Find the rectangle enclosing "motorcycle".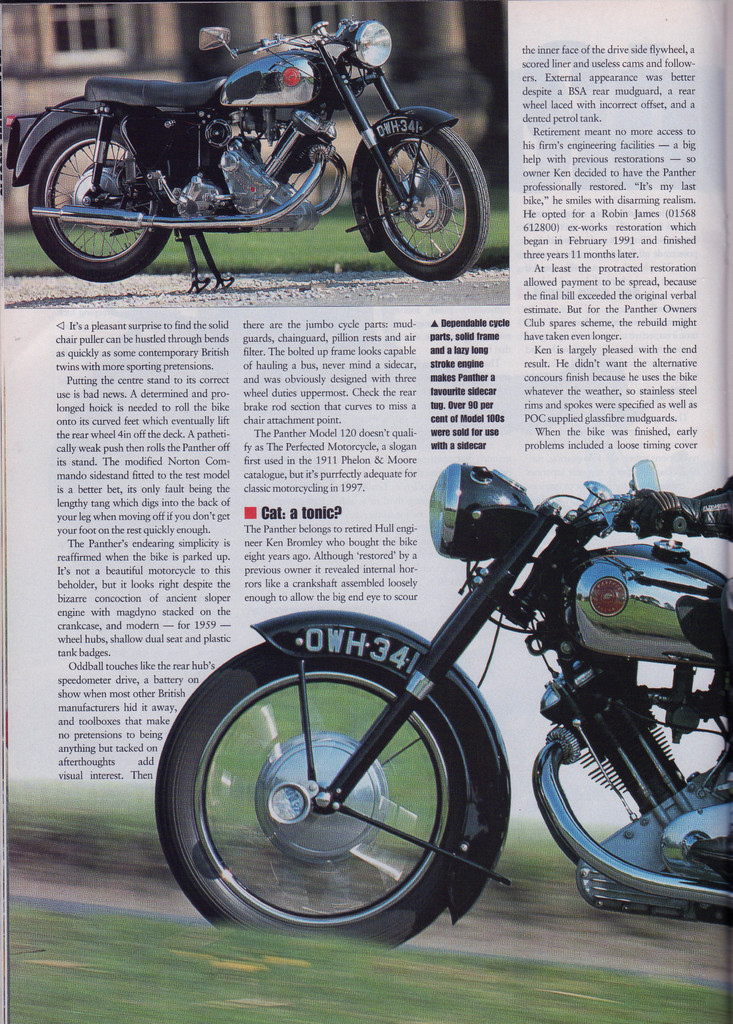
box=[5, 20, 491, 299].
